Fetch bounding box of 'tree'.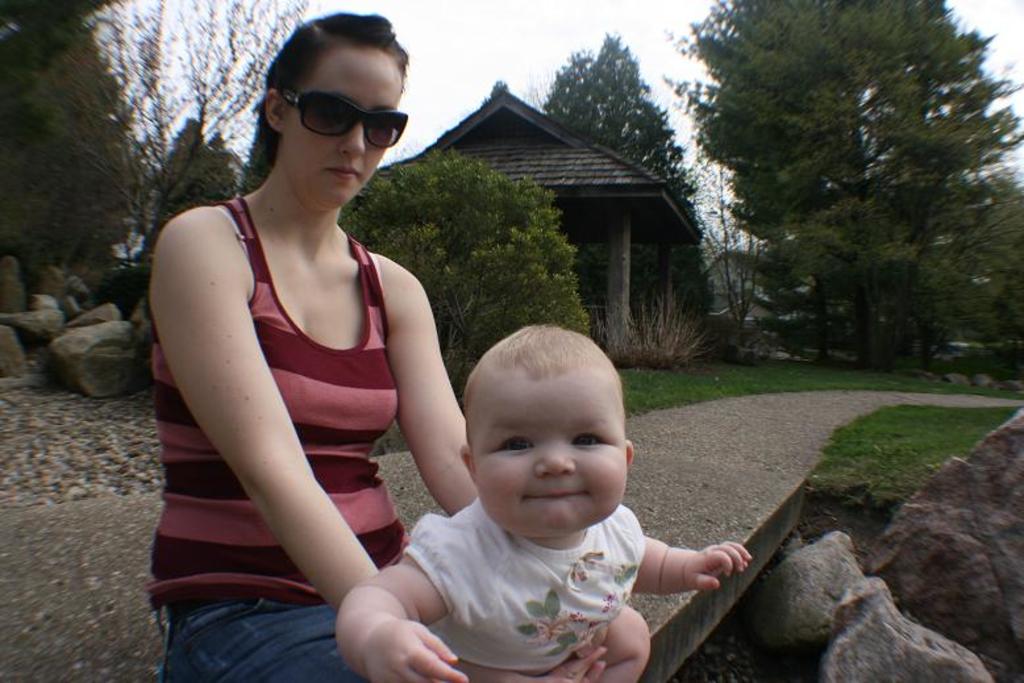
Bbox: l=530, t=29, r=713, b=313.
